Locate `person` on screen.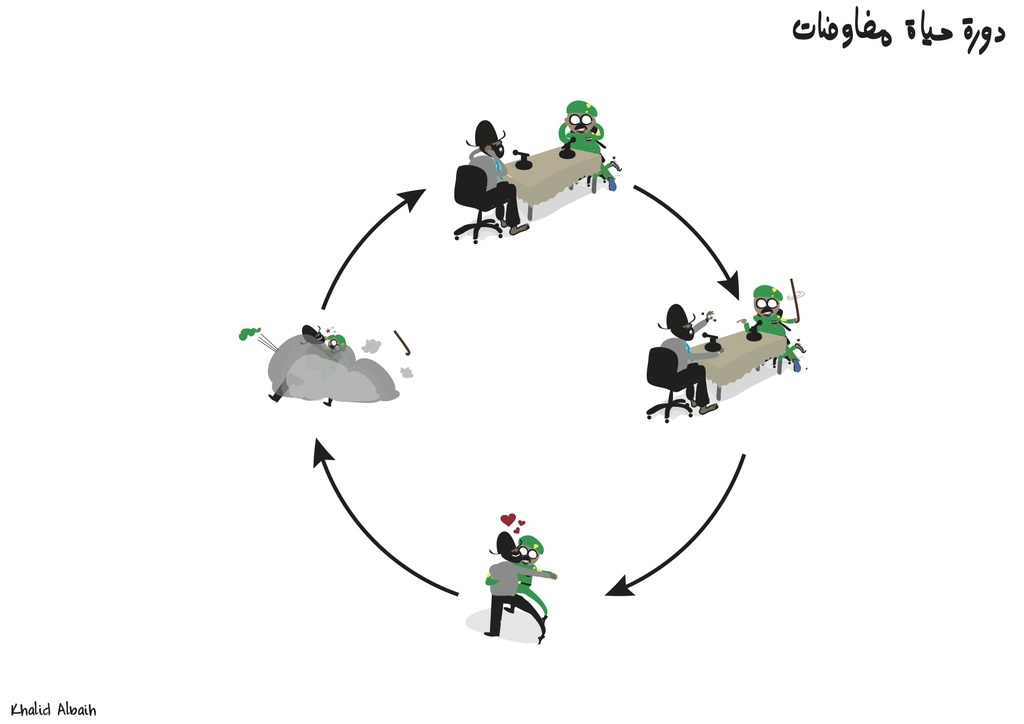
On screen at [483,535,552,620].
